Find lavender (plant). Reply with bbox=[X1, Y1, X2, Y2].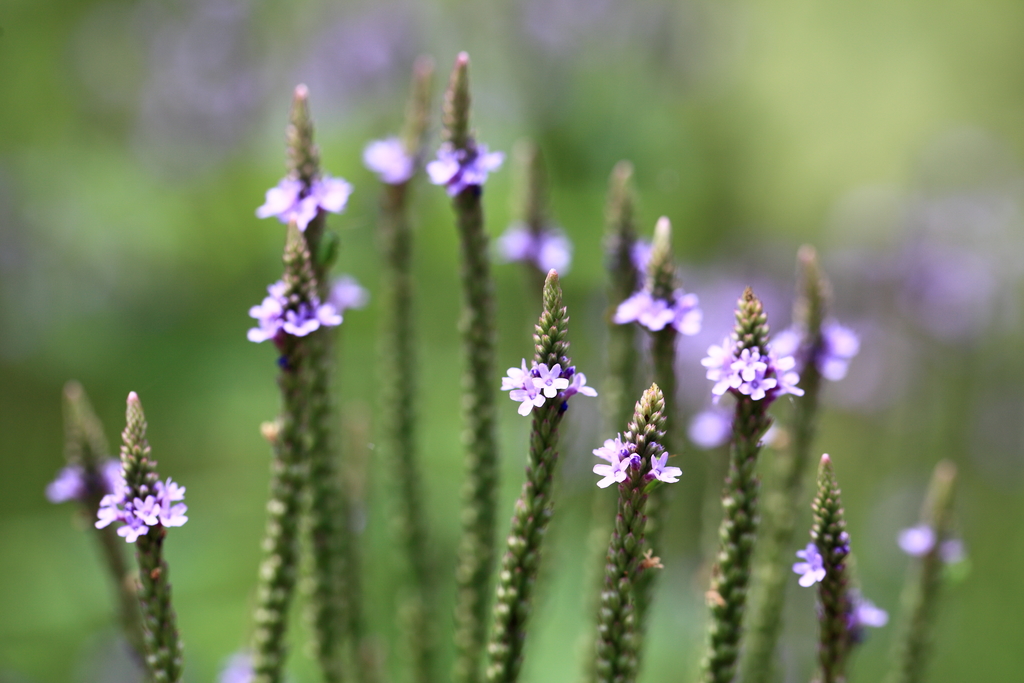
bbox=[44, 102, 1018, 682].
